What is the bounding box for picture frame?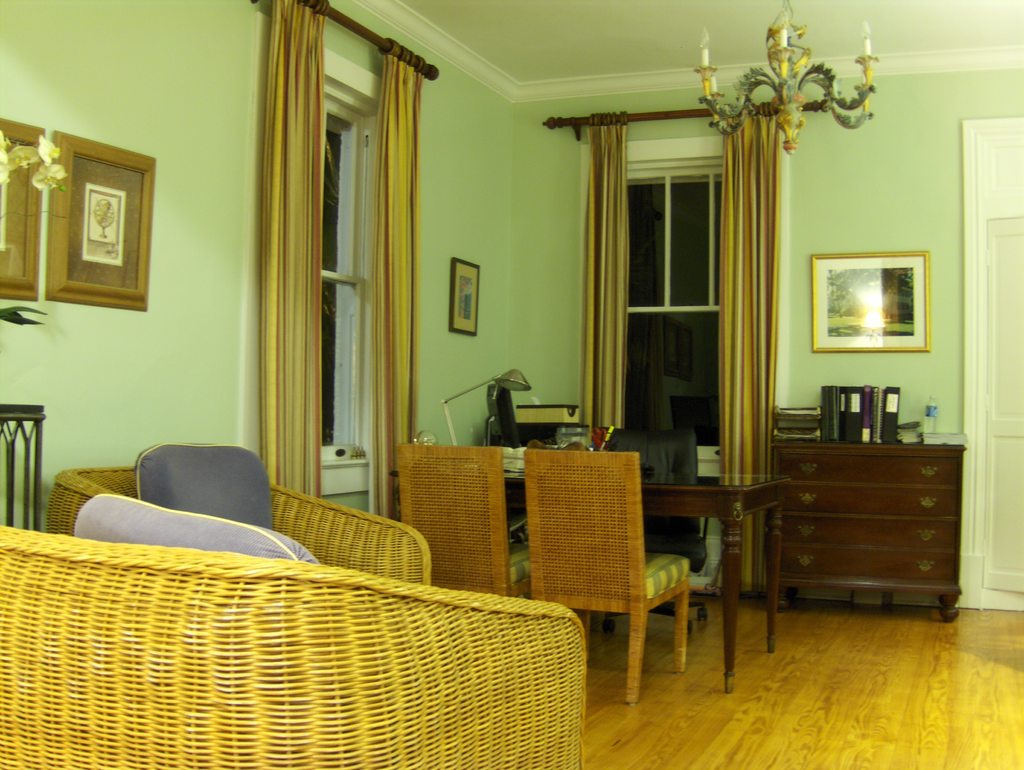
(x1=811, y1=253, x2=928, y2=353).
